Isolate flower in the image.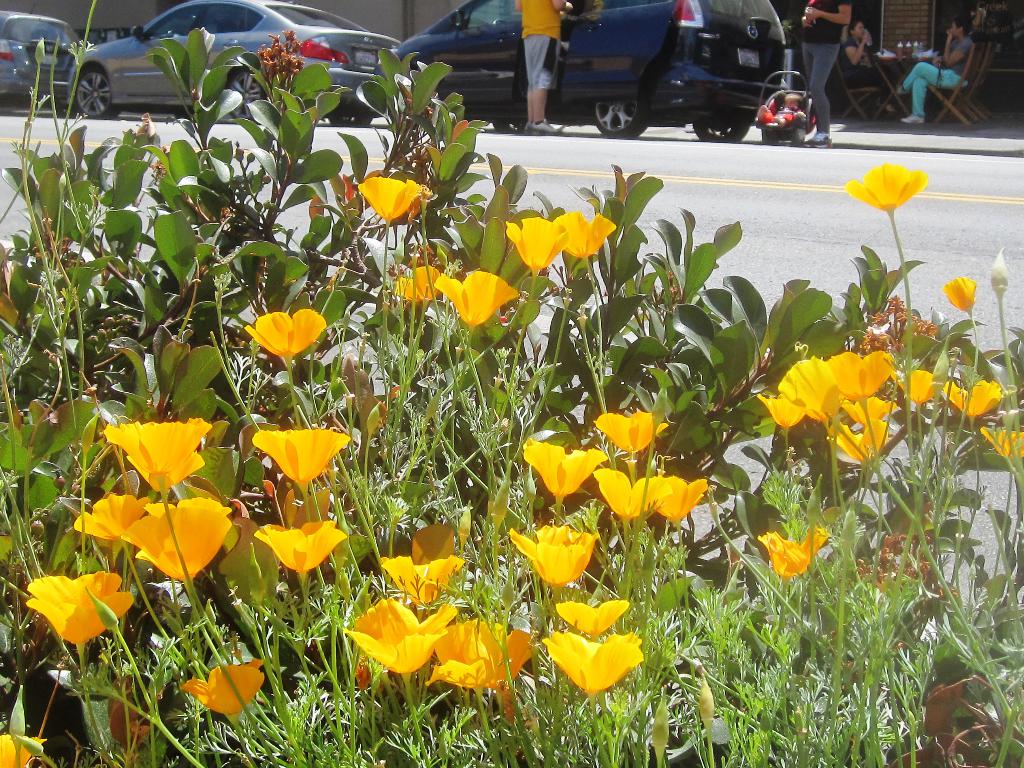
Isolated region: pyautogui.locateOnScreen(394, 260, 443, 307).
